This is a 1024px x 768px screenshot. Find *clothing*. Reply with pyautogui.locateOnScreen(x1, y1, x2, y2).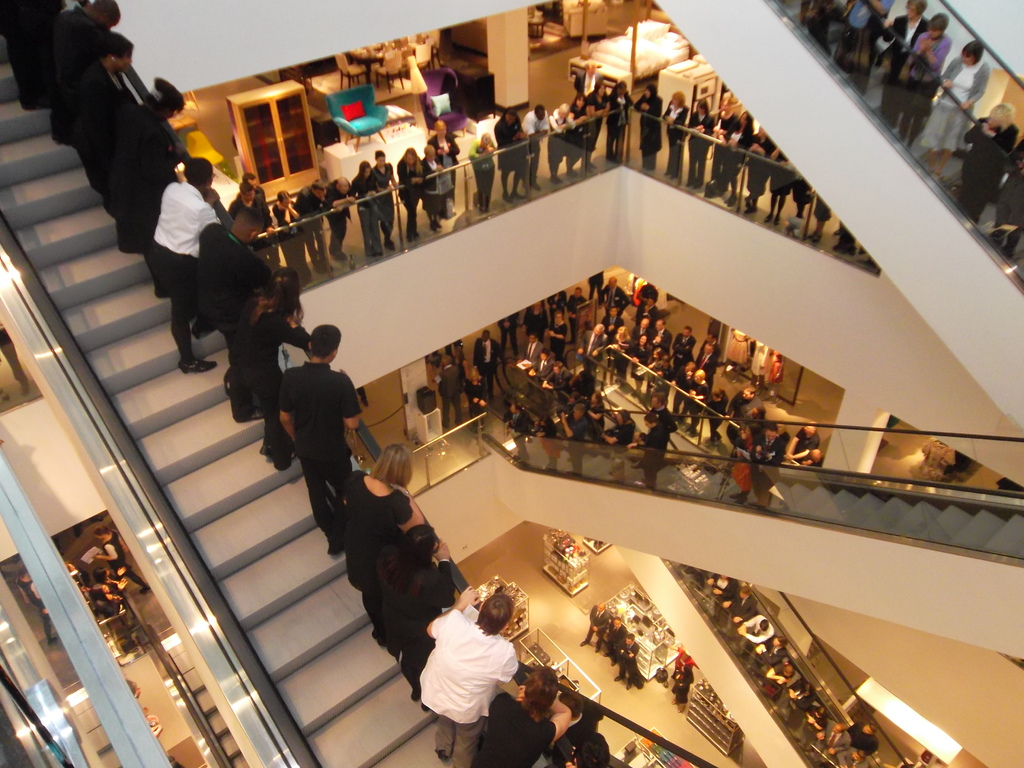
pyautogui.locateOnScreen(103, 576, 118, 596).
